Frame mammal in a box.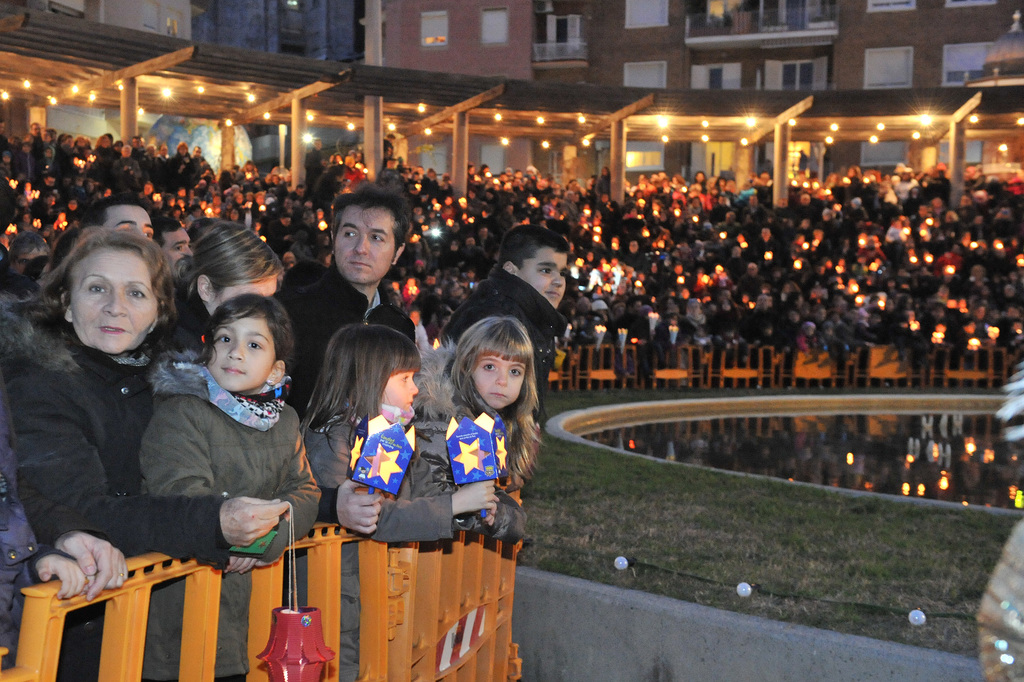
detection(294, 319, 501, 543).
